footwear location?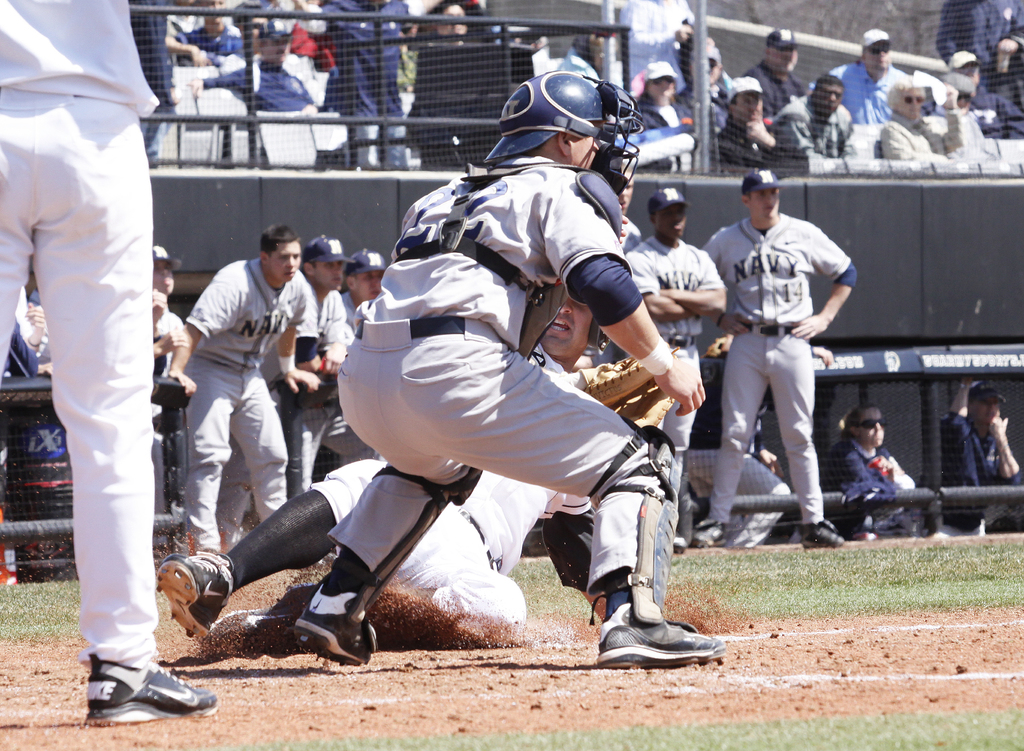
bbox=(600, 600, 729, 667)
